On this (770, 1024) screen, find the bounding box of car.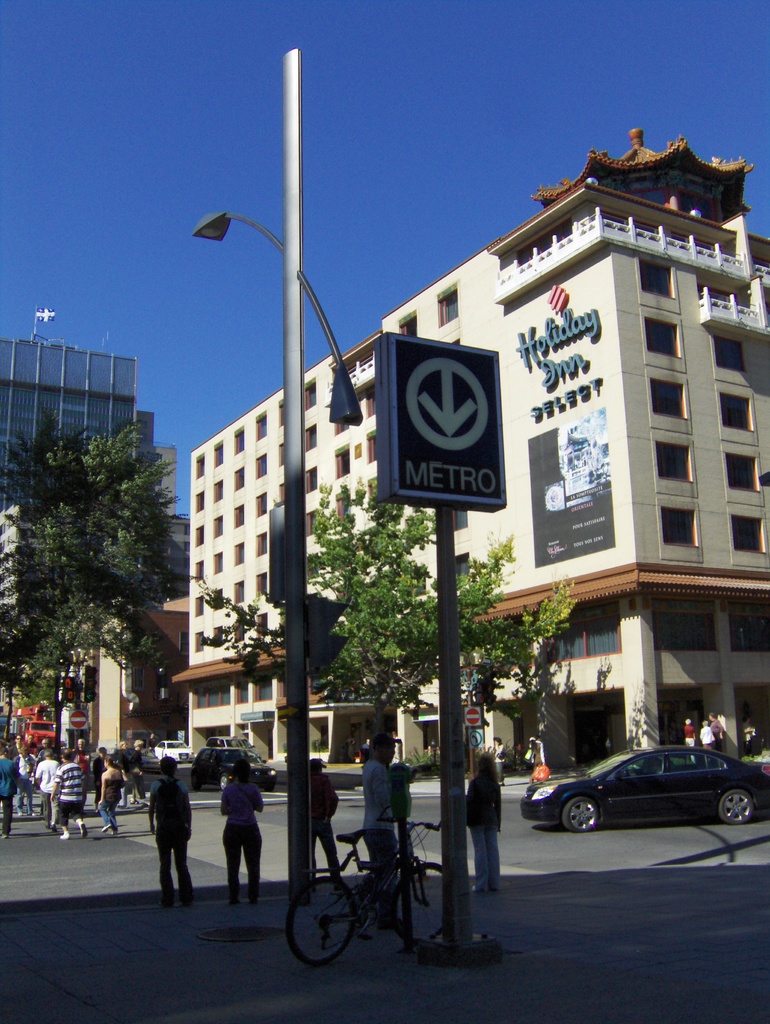
Bounding box: (left=517, top=747, right=769, bottom=826).
